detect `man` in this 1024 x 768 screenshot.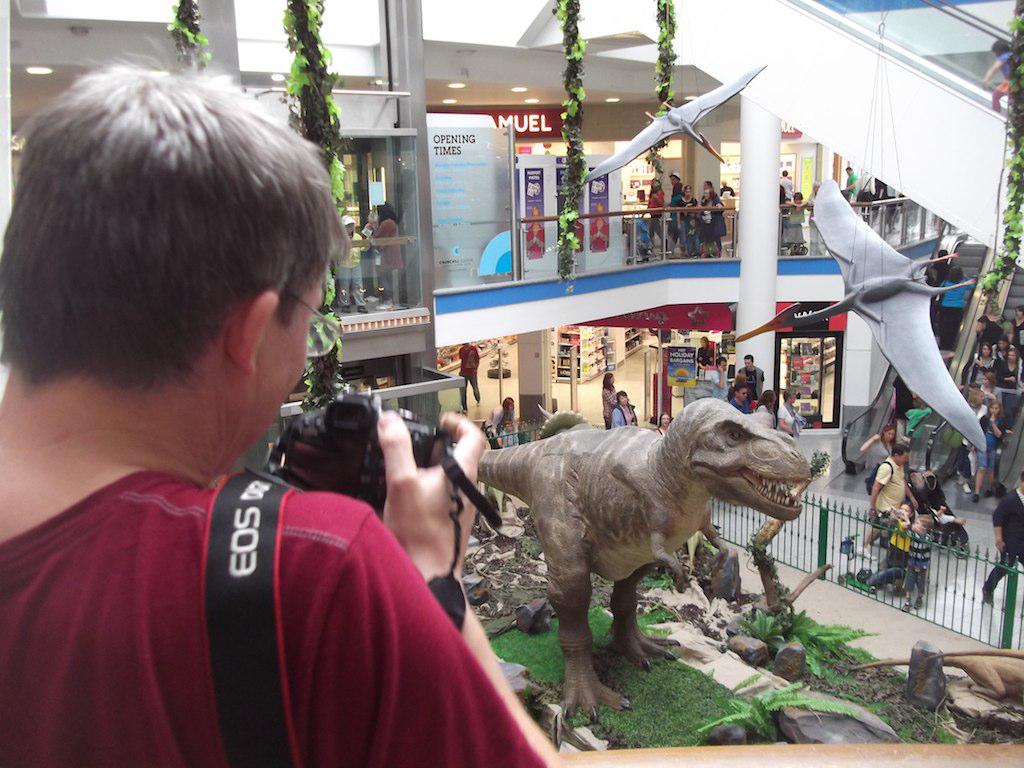
Detection: l=0, t=65, r=499, b=767.
